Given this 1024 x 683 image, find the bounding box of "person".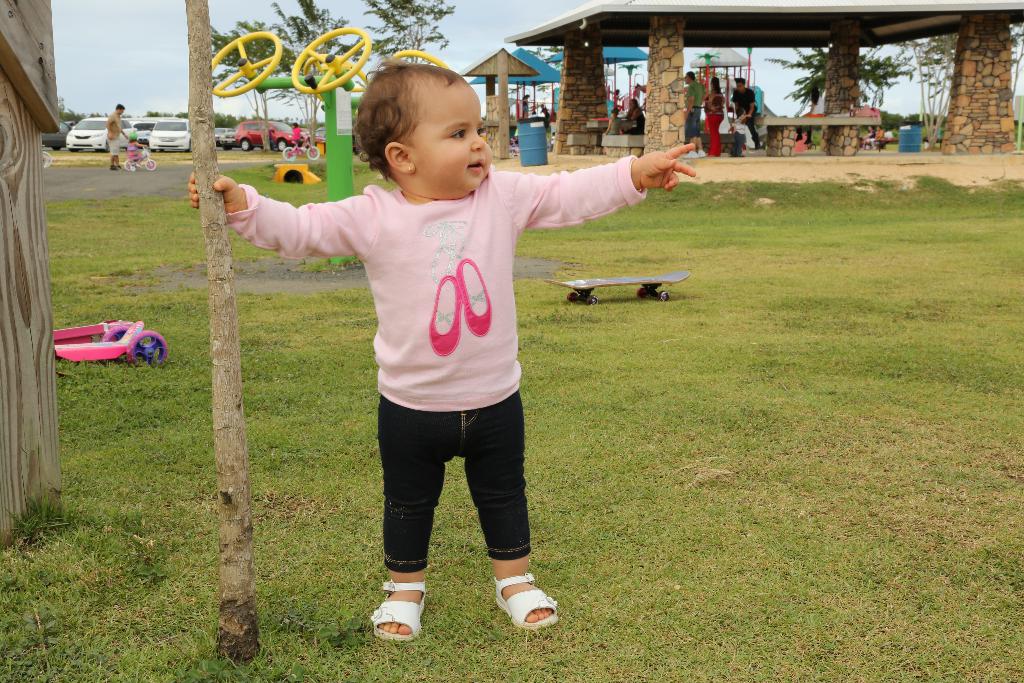
868, 124, 884, 150.
